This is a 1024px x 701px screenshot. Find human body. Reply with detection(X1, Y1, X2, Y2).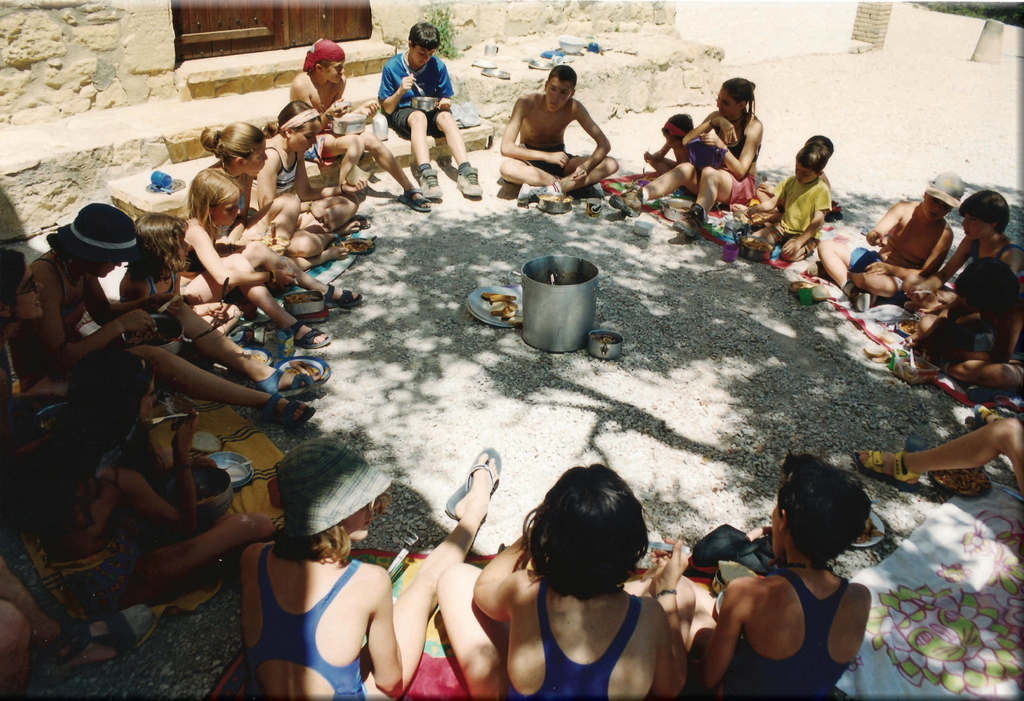
detection(694, 495, 879, 691).
